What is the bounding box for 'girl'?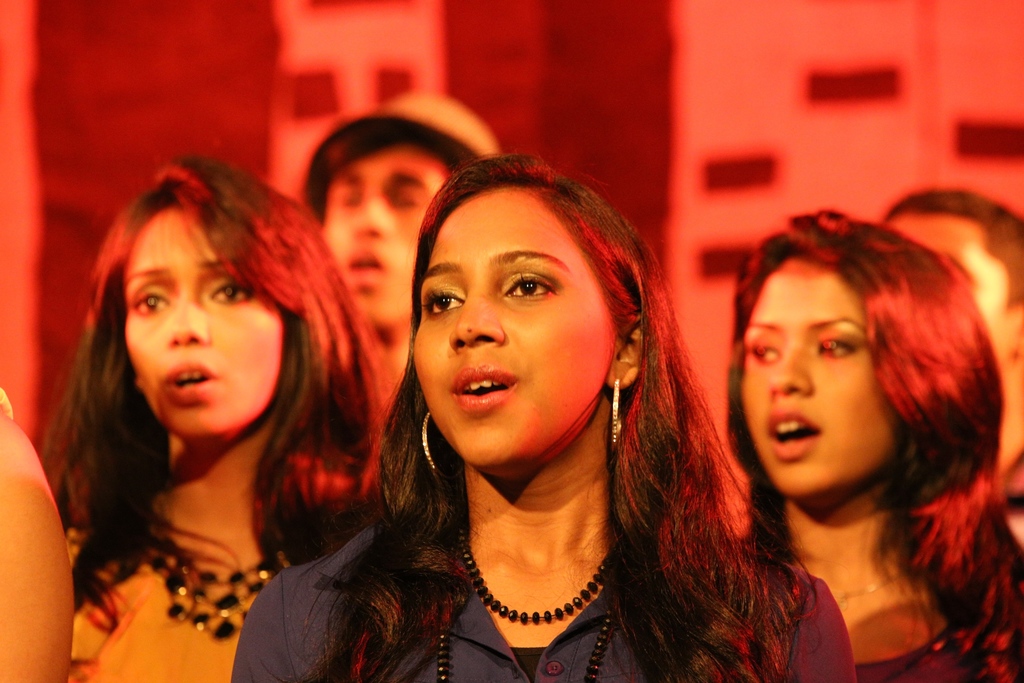
bbox=[43, 156, 392, 682].
